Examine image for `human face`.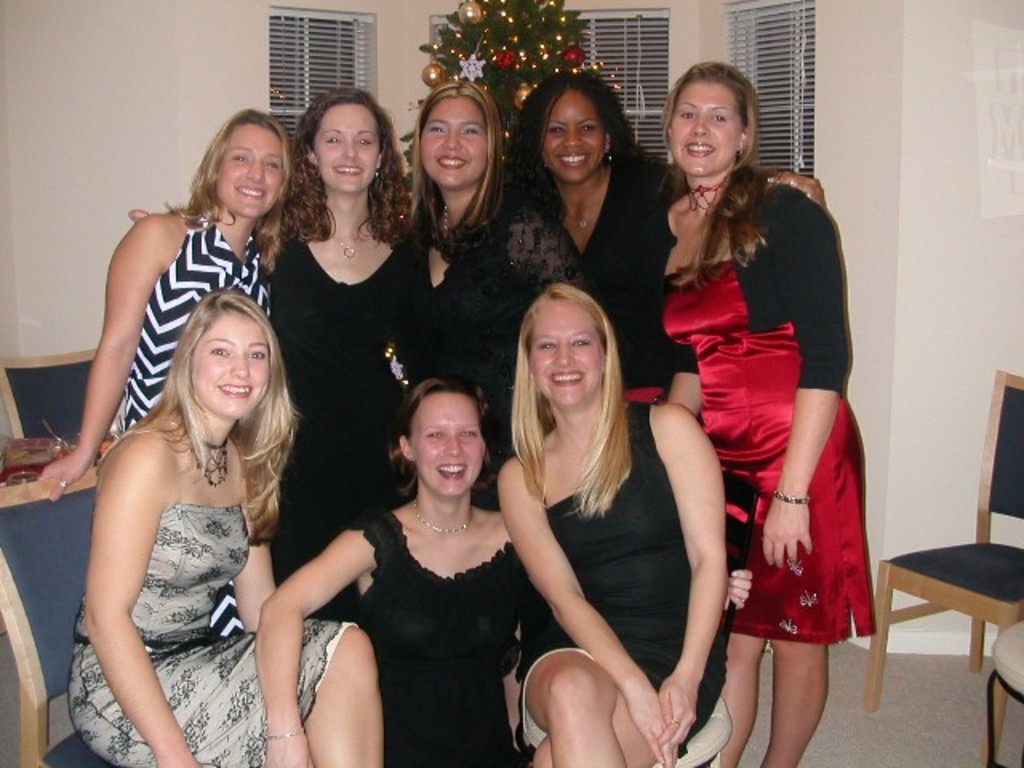
Examination result: l=192, t=318, r=267, b=416.
